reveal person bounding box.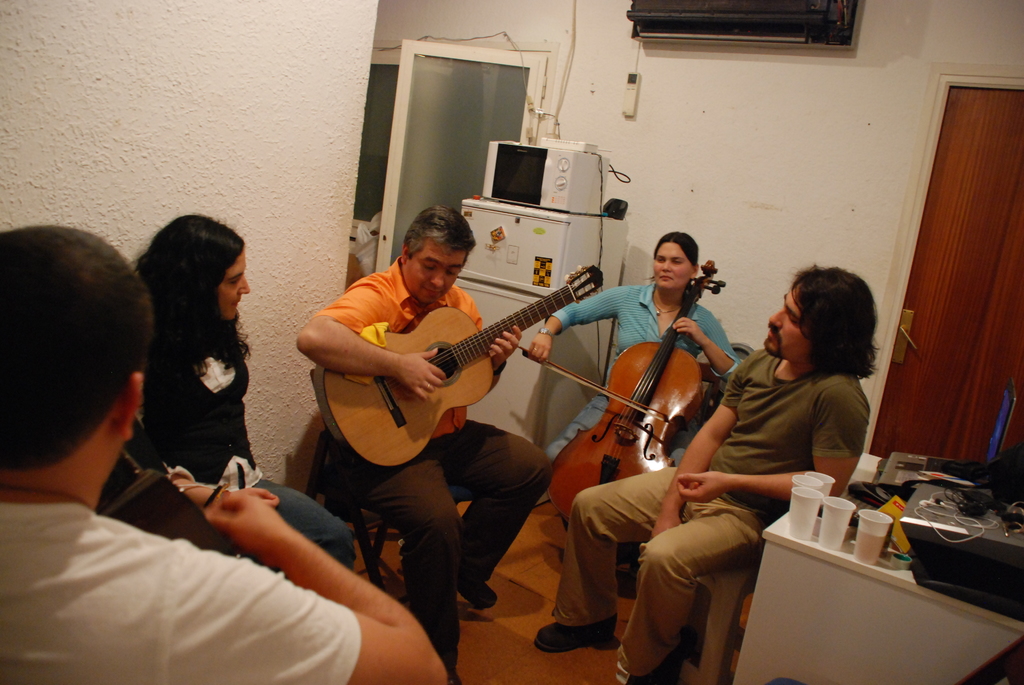
Revealed: bbox(292, 205, 554, 684).
